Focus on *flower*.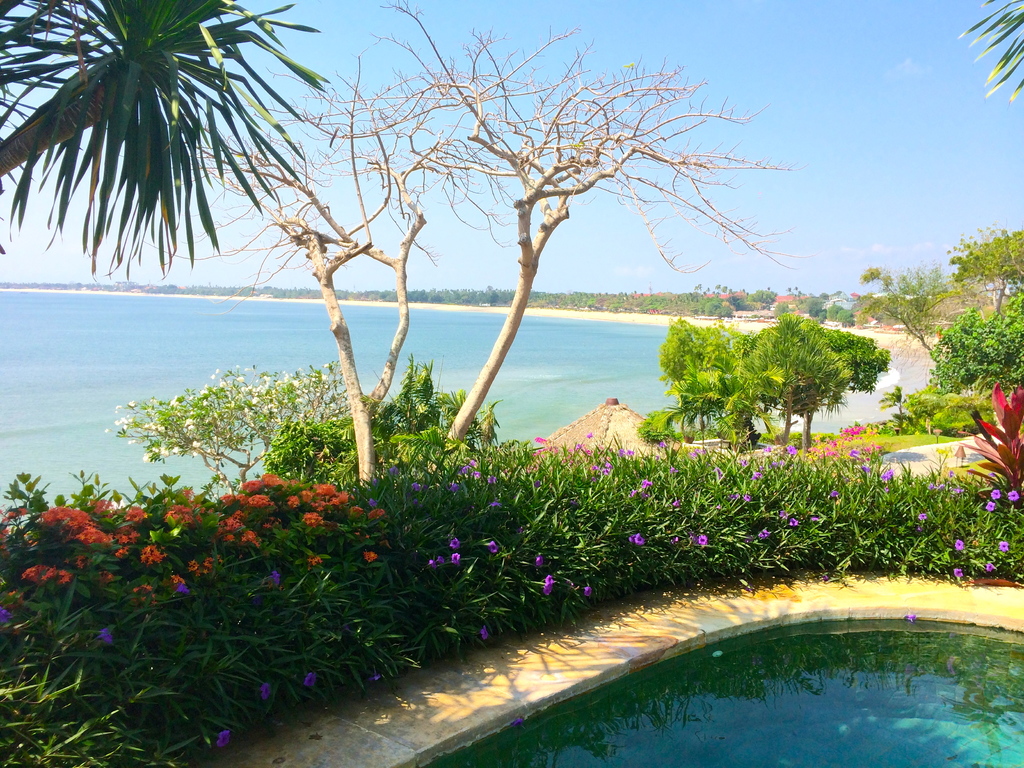
Focused at x1=300 y1=669 x2=318 y2=685.
